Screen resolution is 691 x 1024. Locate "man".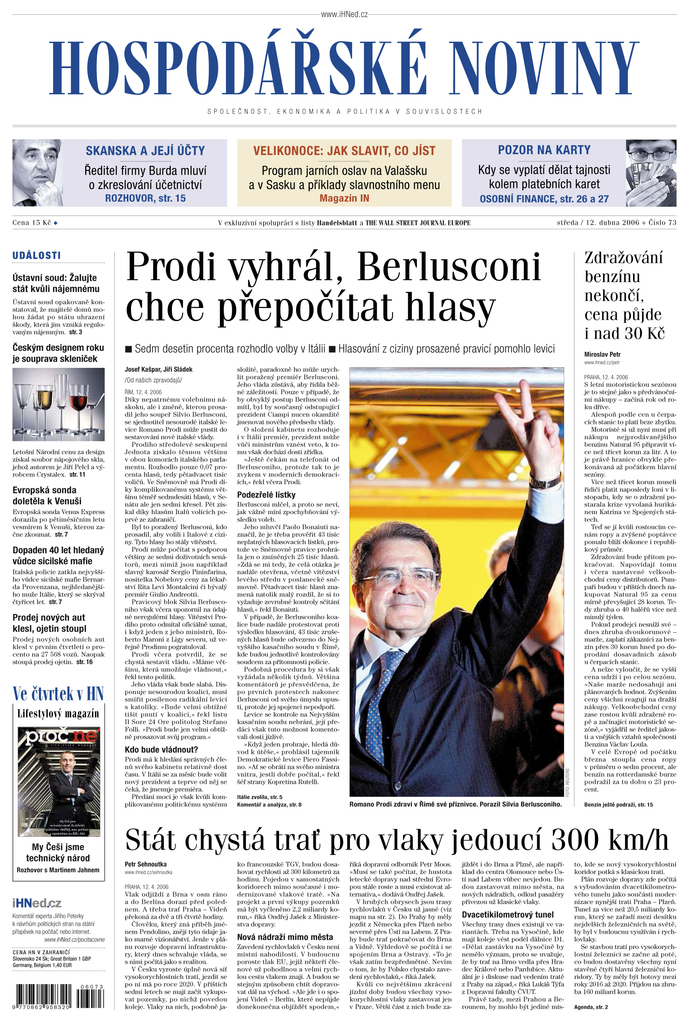
487:535:568:776.
